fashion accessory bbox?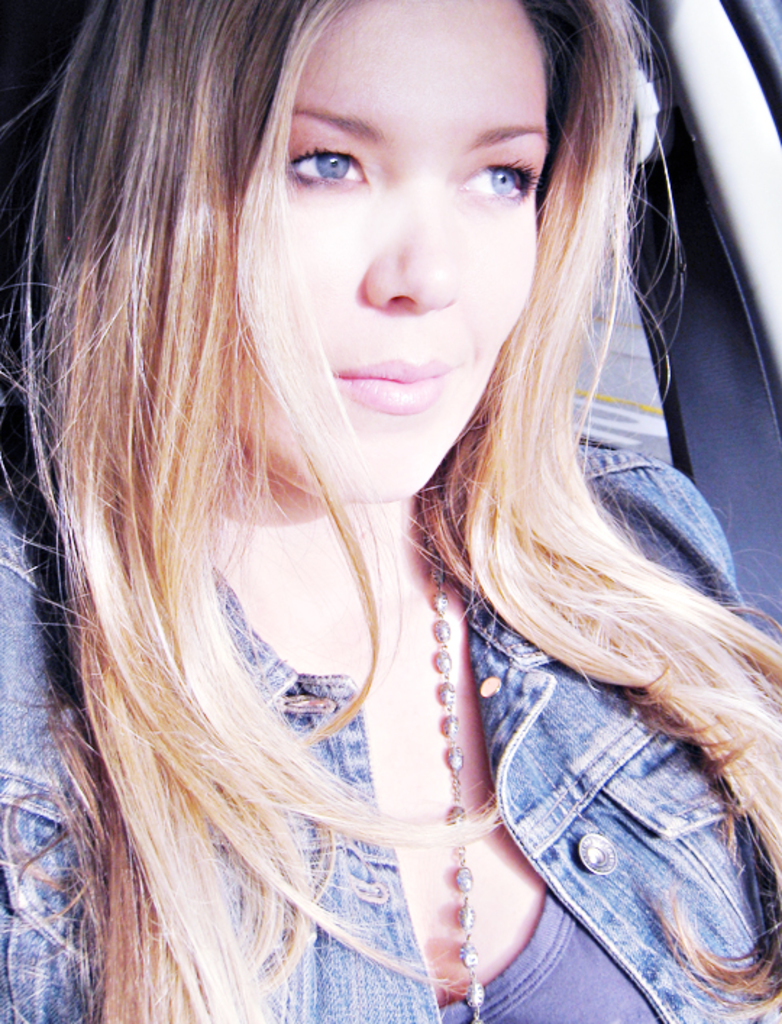
box(423, 508, 488, 1023)
